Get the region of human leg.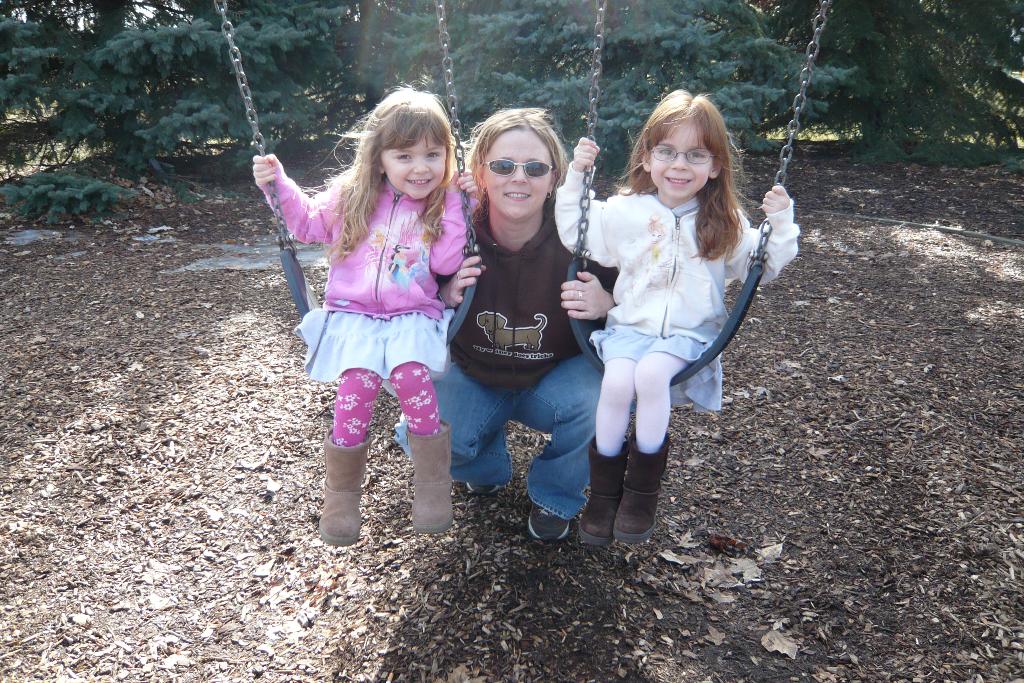
bbox=[387, 312, 454, 531].
